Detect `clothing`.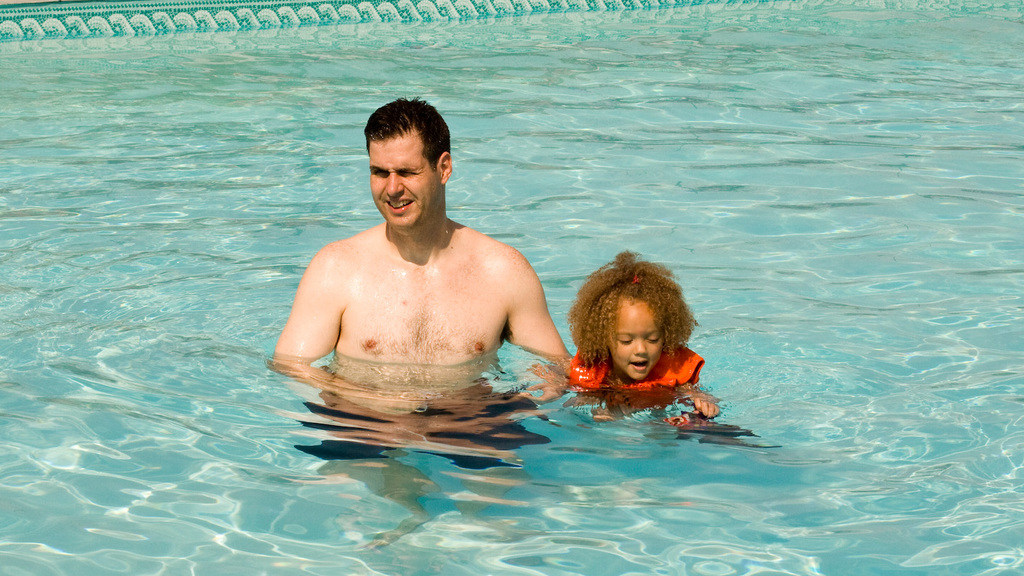
Detected at x1=299 y1=369 x2=548 y2=468.
